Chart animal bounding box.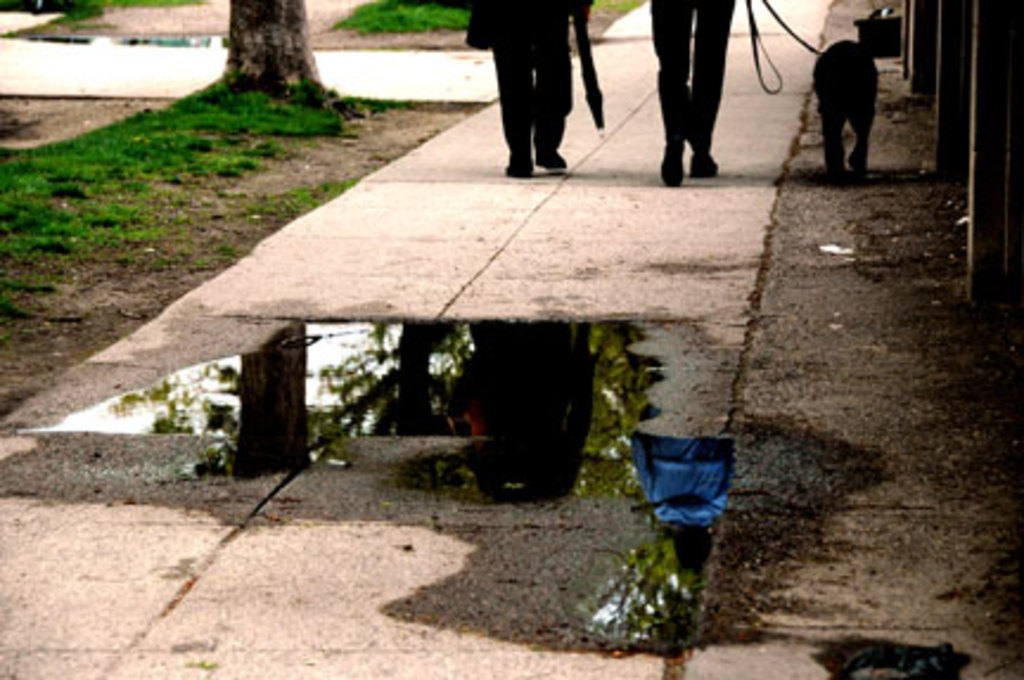
Charted: crop(813, 36, 882, 187).
